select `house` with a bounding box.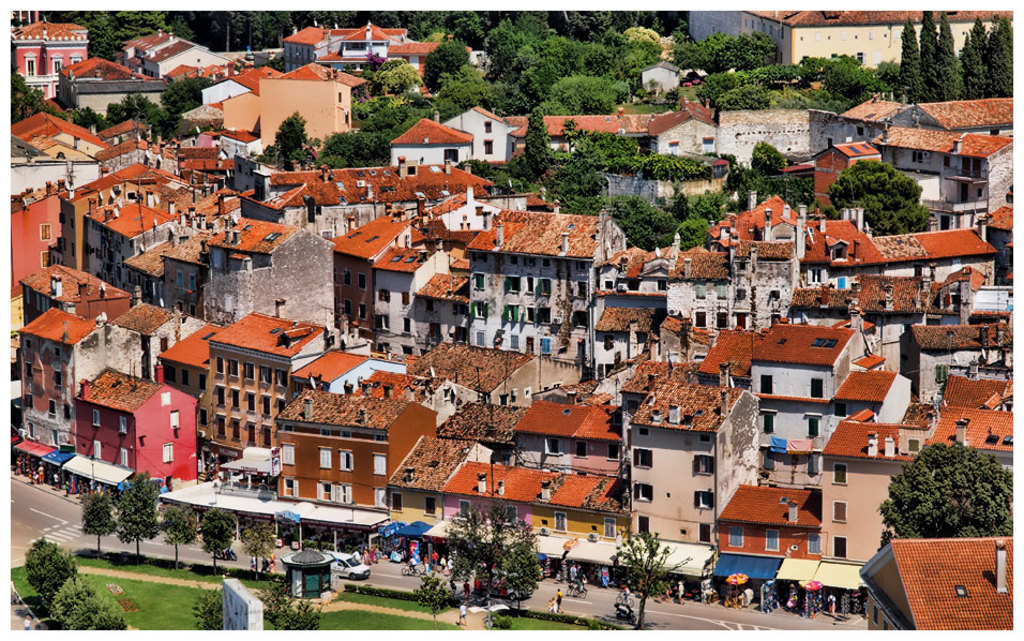
797, 279, 887, 362.
